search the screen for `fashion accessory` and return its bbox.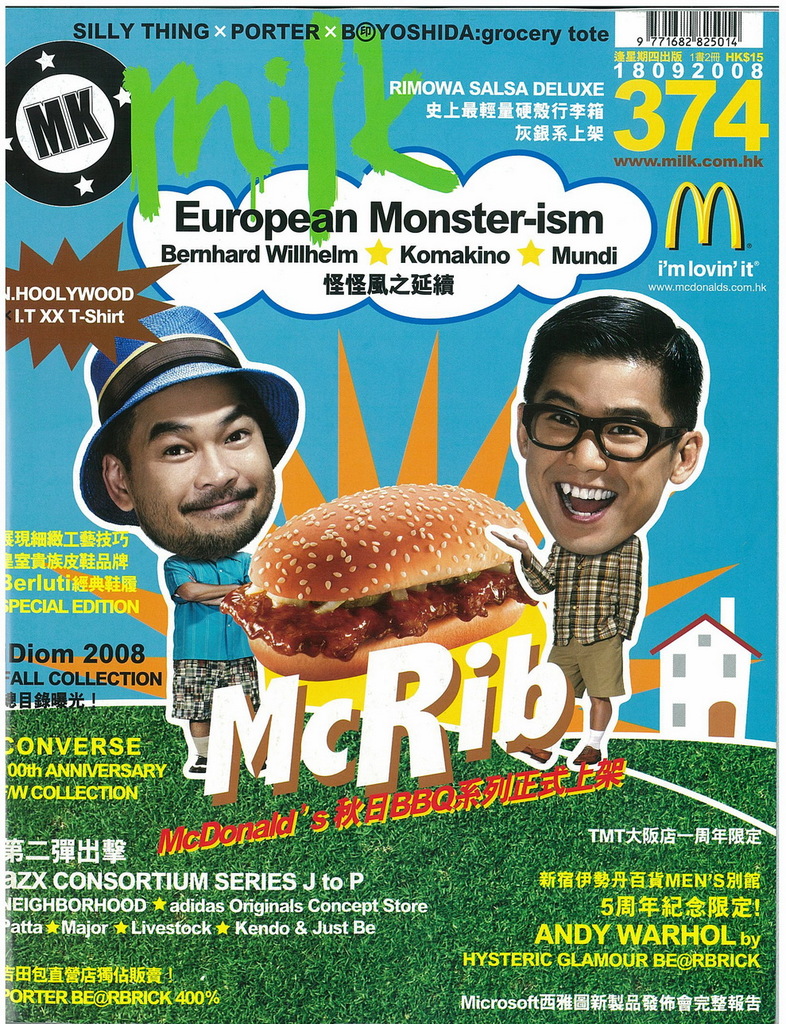
Found: [188,760,207,775].
